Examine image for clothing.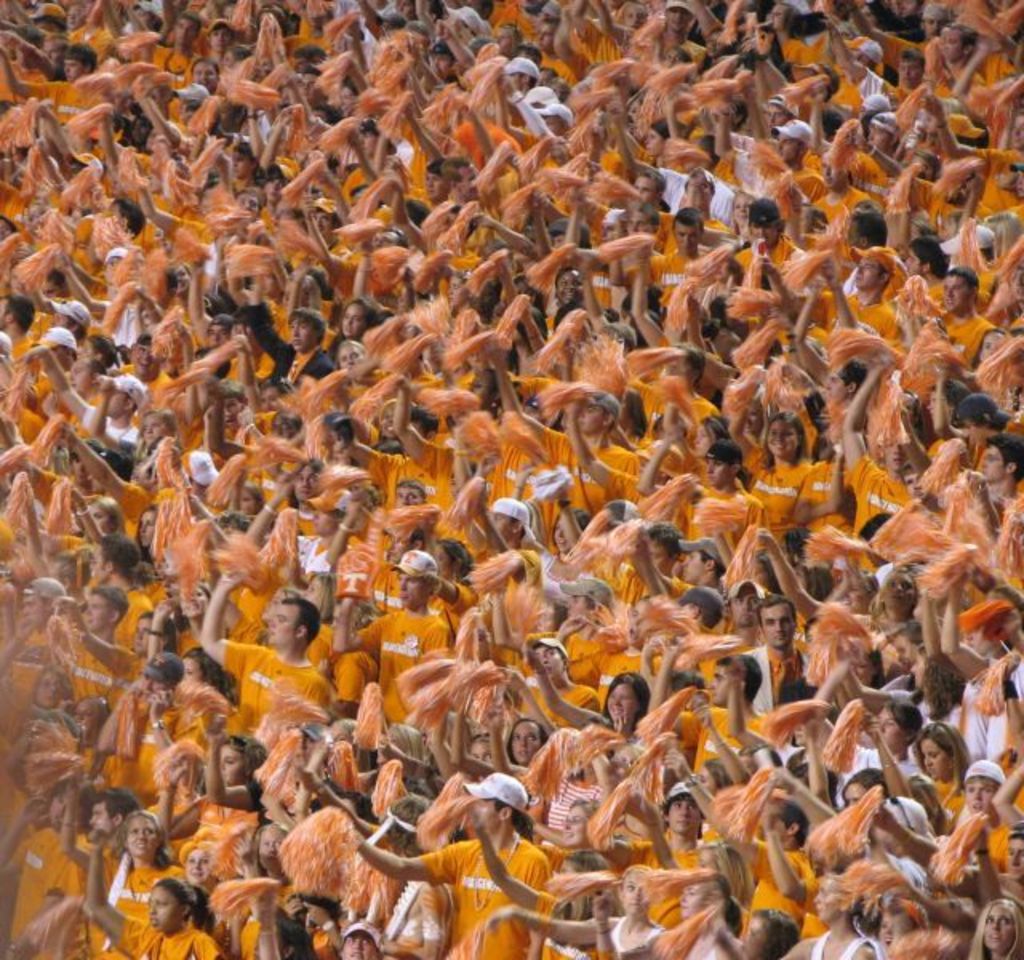
Examination result: bbox=[0, 651, 54, 776].
